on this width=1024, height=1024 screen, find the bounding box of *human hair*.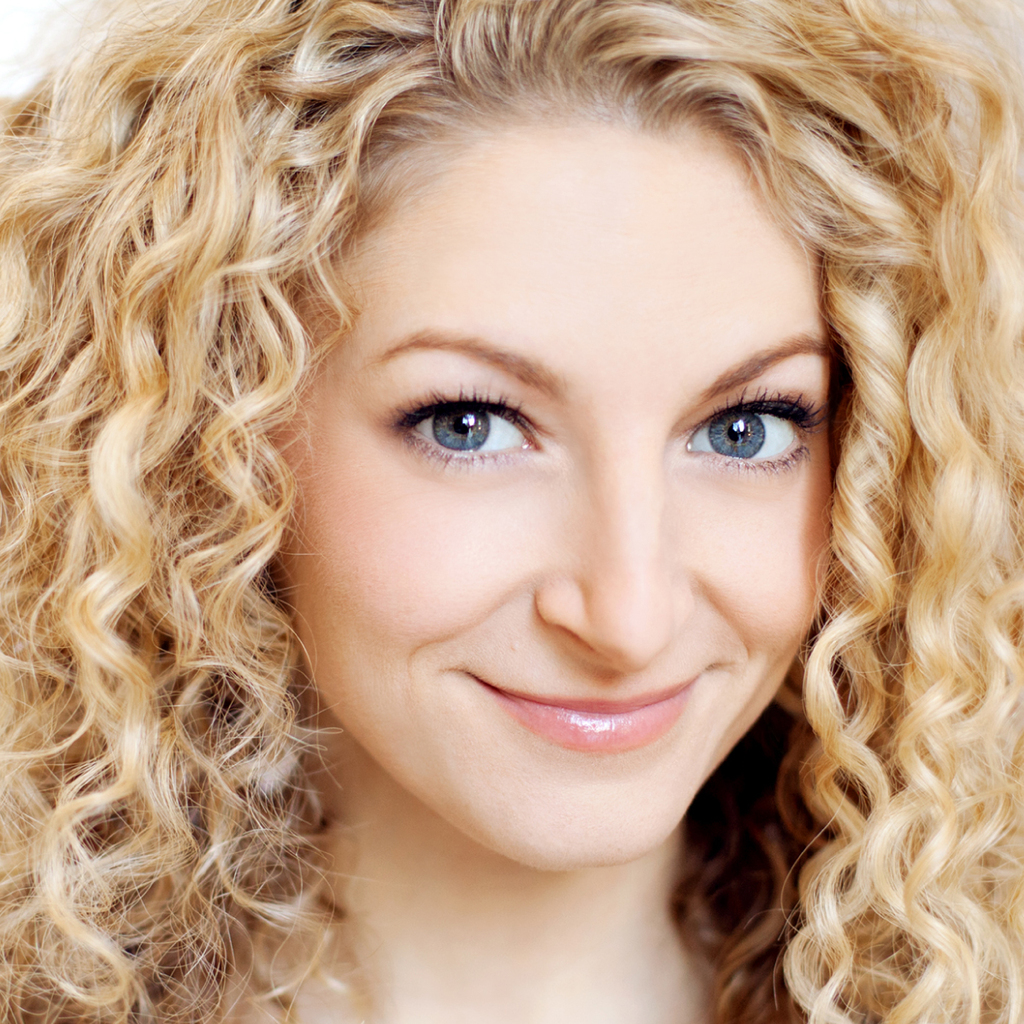
Bounding box: locate(0, 0, 1023, 1014).
